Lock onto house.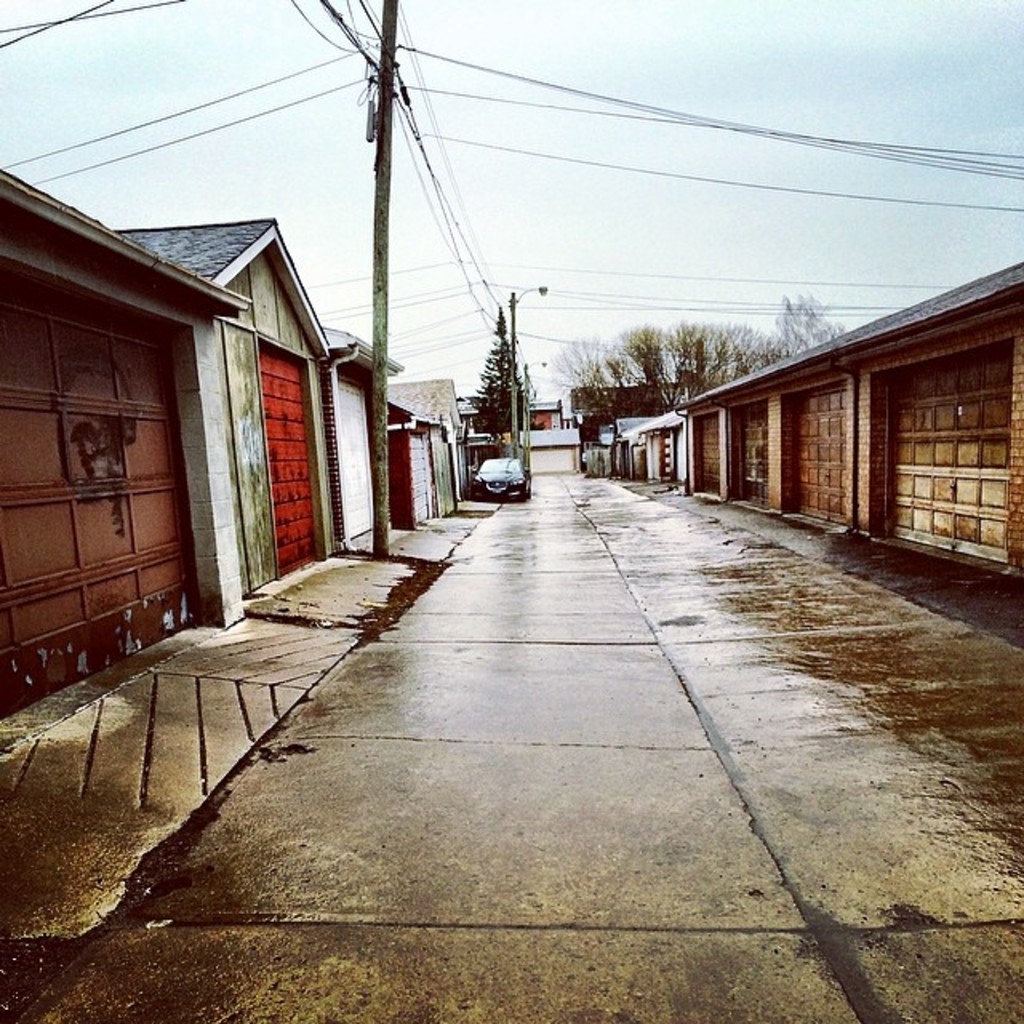
Locked: box(616, 403, 680, 488).
